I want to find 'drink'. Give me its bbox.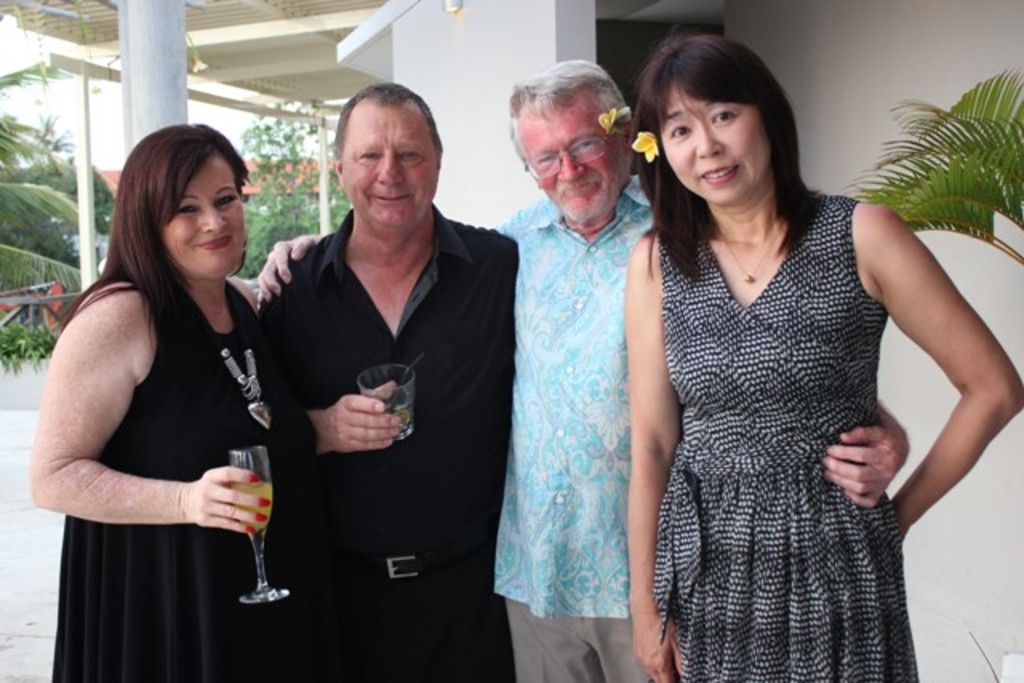
box(384, 408, 421, 433).
